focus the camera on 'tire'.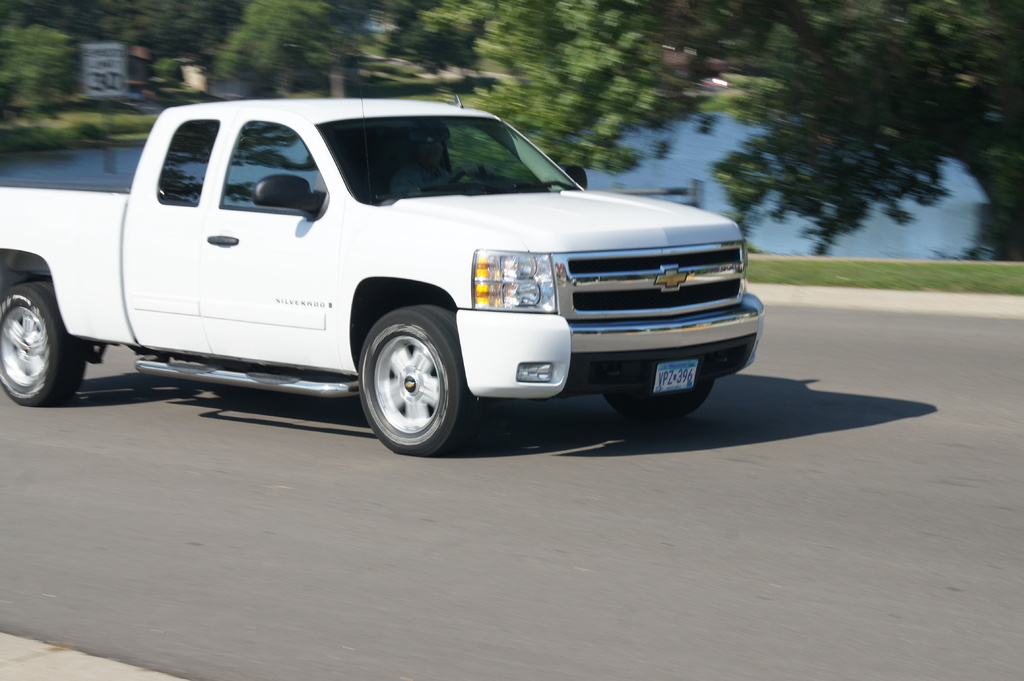
Focus region: BBox(349, 306, 469, 456).
